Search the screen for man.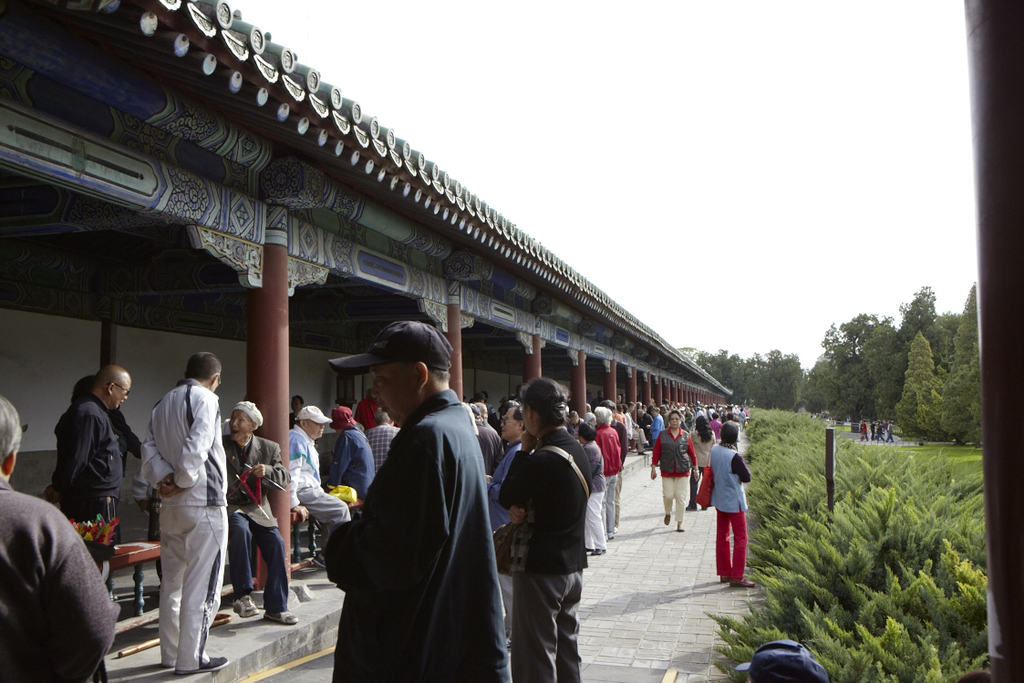
Found at [42, 364, 134, 549].
